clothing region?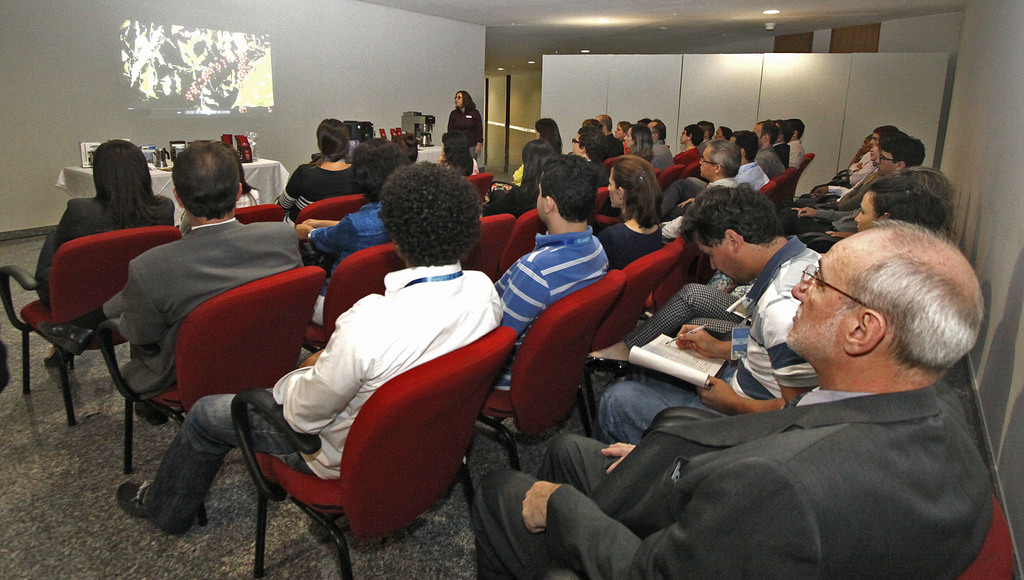
locate(808, 149, 876, 192)
